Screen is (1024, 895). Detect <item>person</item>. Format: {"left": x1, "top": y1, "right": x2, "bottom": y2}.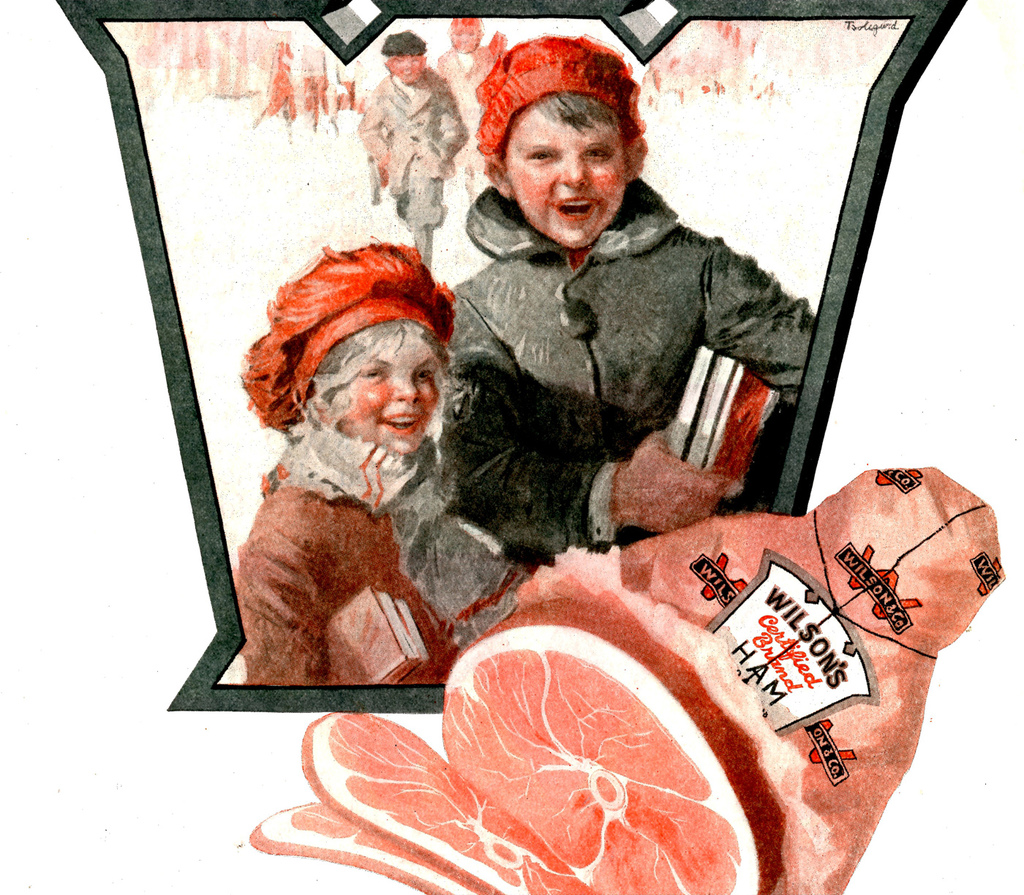
{"left": 440, "top": 34, "right": 817, "bottom": 575}.
